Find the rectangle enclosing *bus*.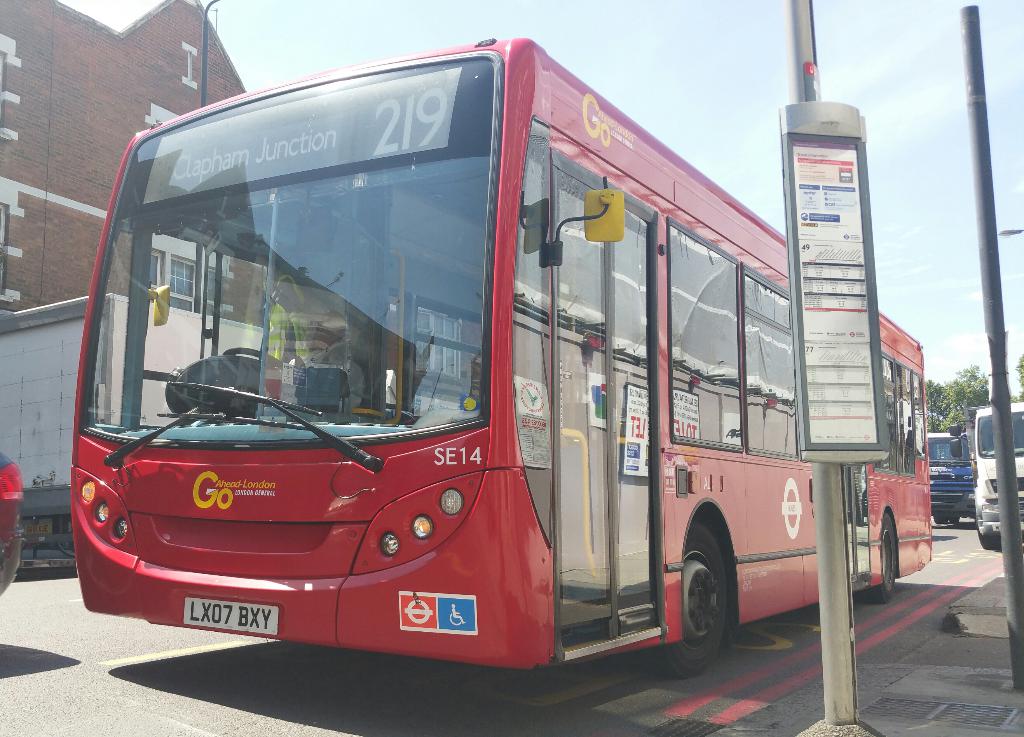
Rect(68, 35, 933, 681).
